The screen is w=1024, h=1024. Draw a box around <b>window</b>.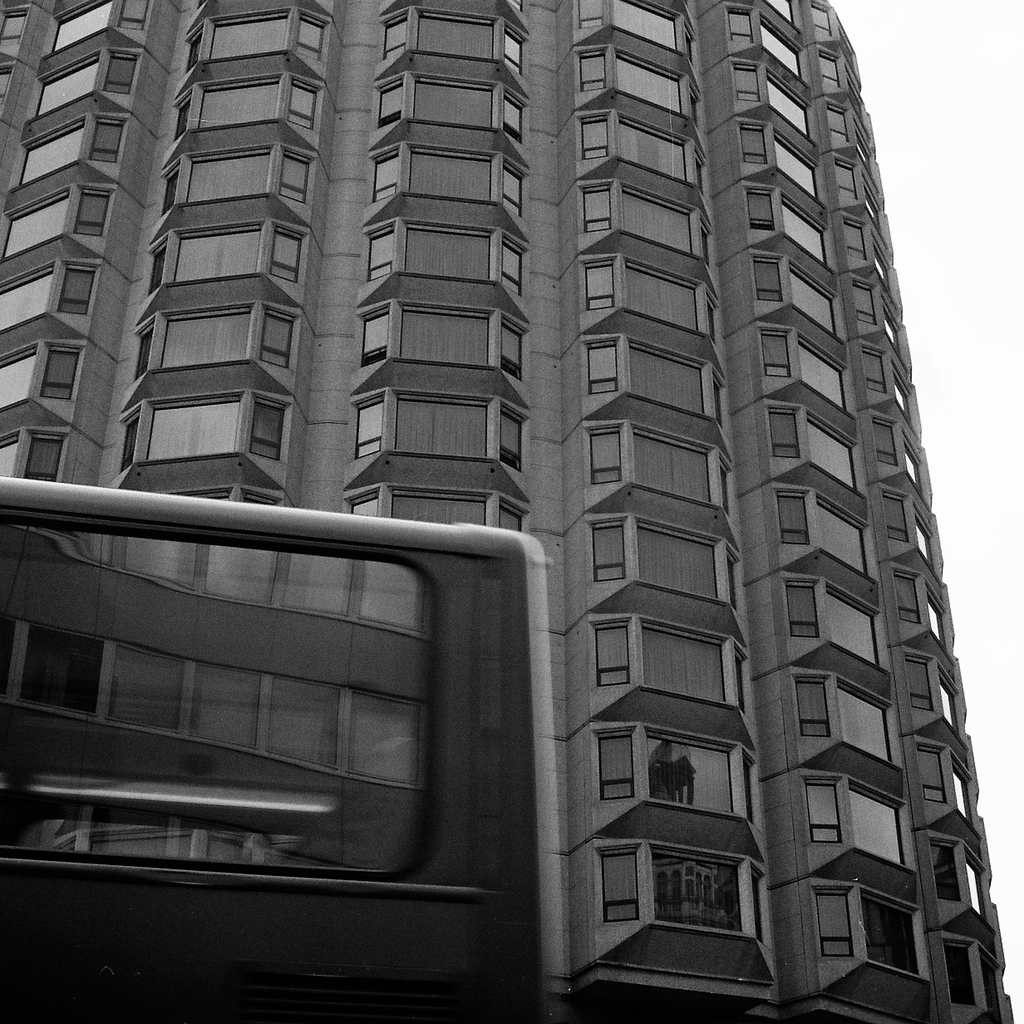
(831,98,871,153).
